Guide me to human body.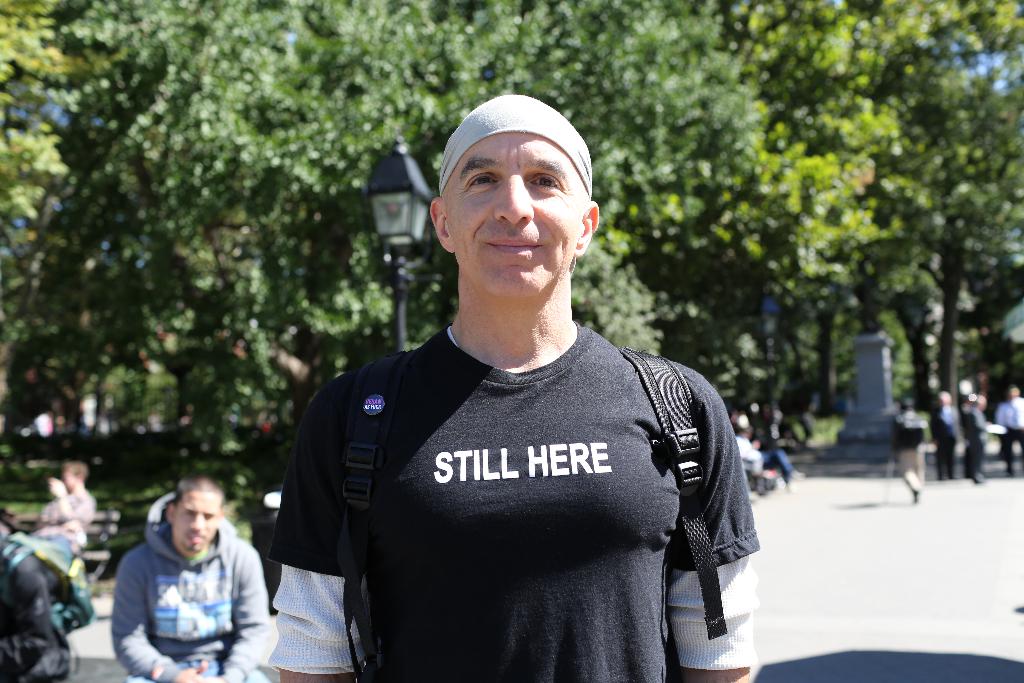
Guidance: detection(884, 392, 928, 504).
